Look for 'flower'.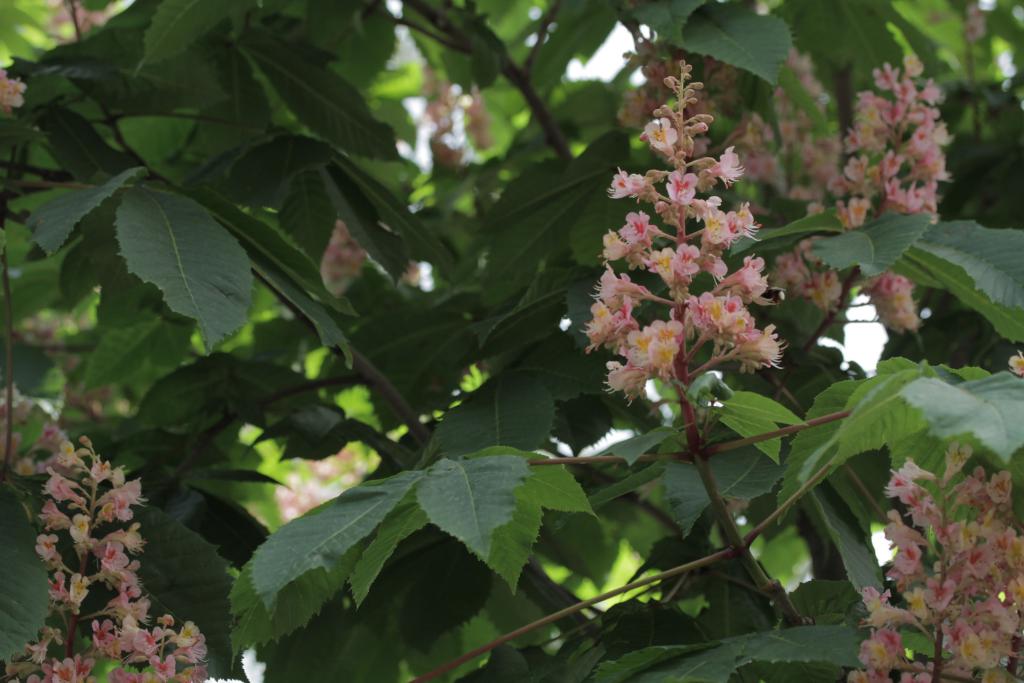
Found: bbox=[615, 26, 826, 204].
